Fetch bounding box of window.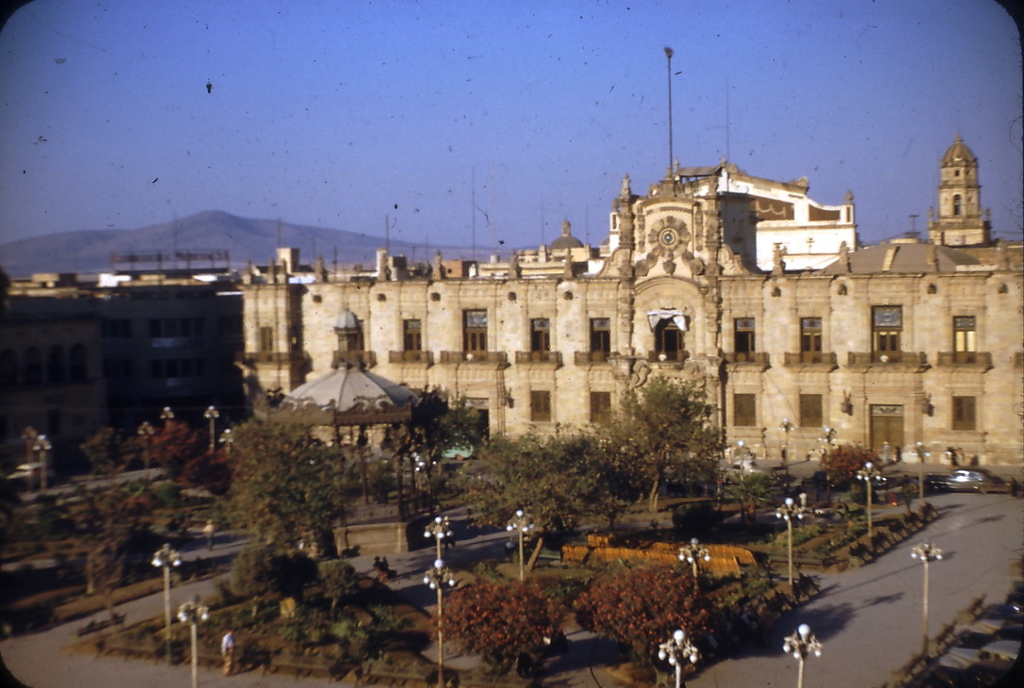
Bbox: rect(872, 328, 898, 355).
